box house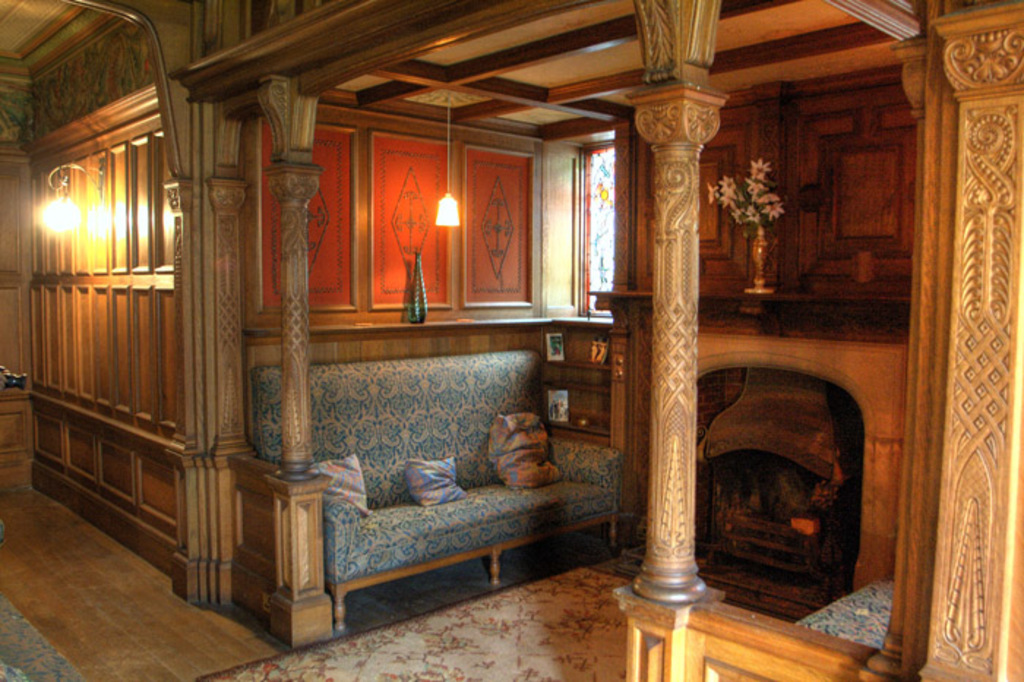
x1=0 y1=0 x2=1023 y2=681
